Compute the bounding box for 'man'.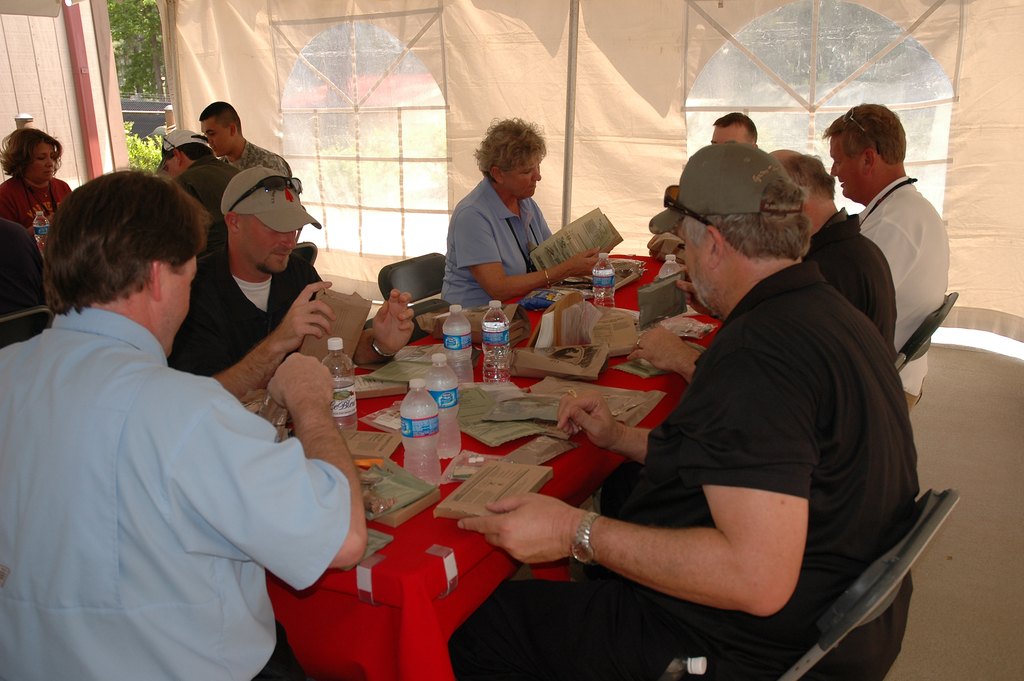
detection(770, 148, 897, 361).
